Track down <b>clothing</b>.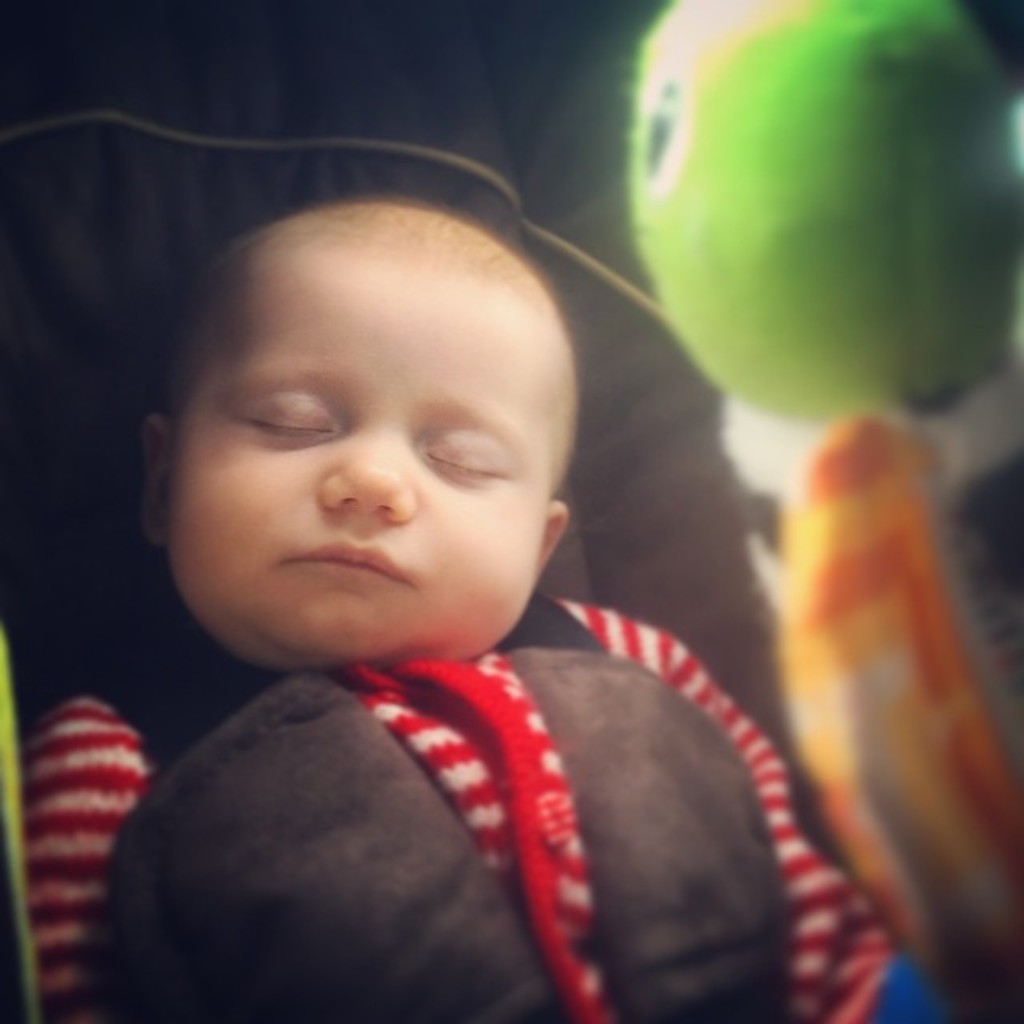
Tracked to {"x1": 13, "y1": 635, "x2": 976, "y2": 1022}.
